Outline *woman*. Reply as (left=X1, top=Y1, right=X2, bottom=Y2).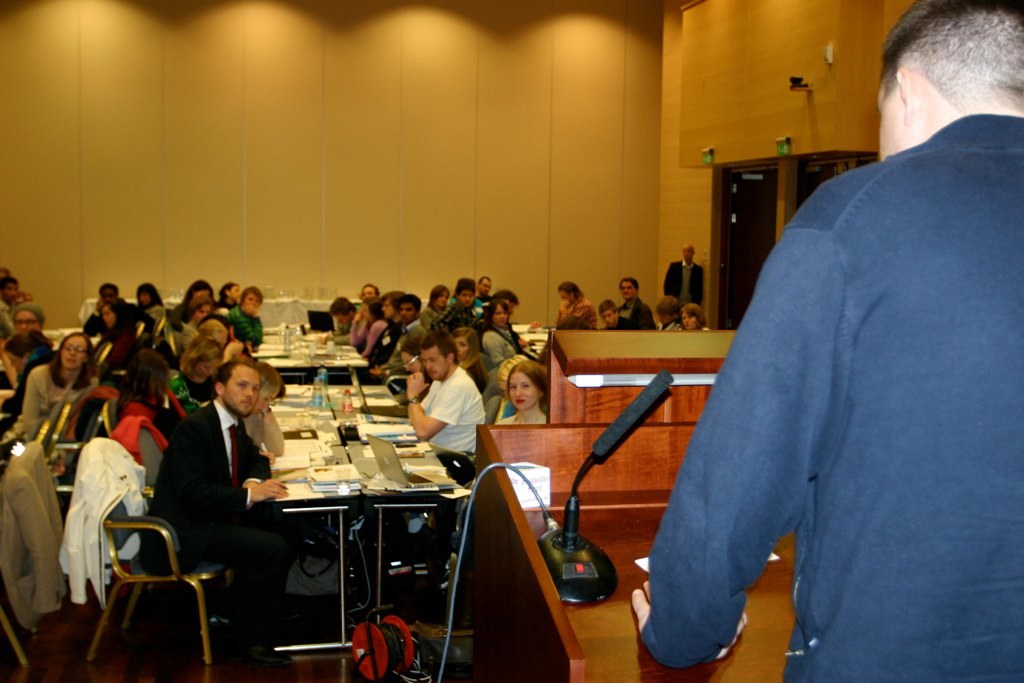
(left=230, top=286, right=267, bottom=346).
